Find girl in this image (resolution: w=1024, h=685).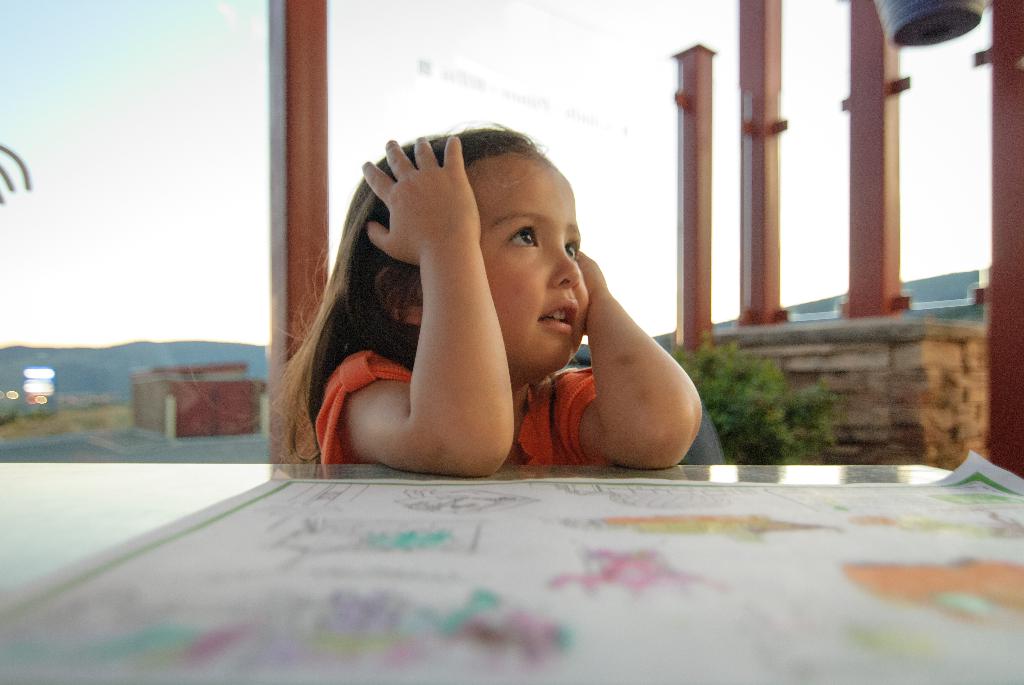
l=259, t=118, r=706, b=474.
